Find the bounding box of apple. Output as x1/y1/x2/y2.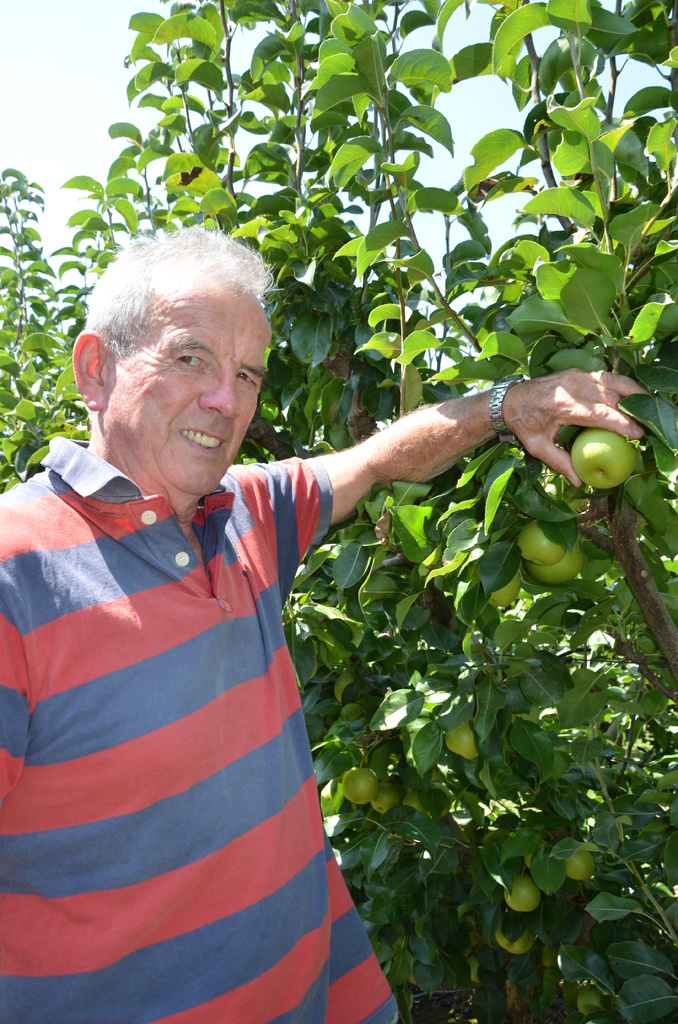
563/849/595/881.
